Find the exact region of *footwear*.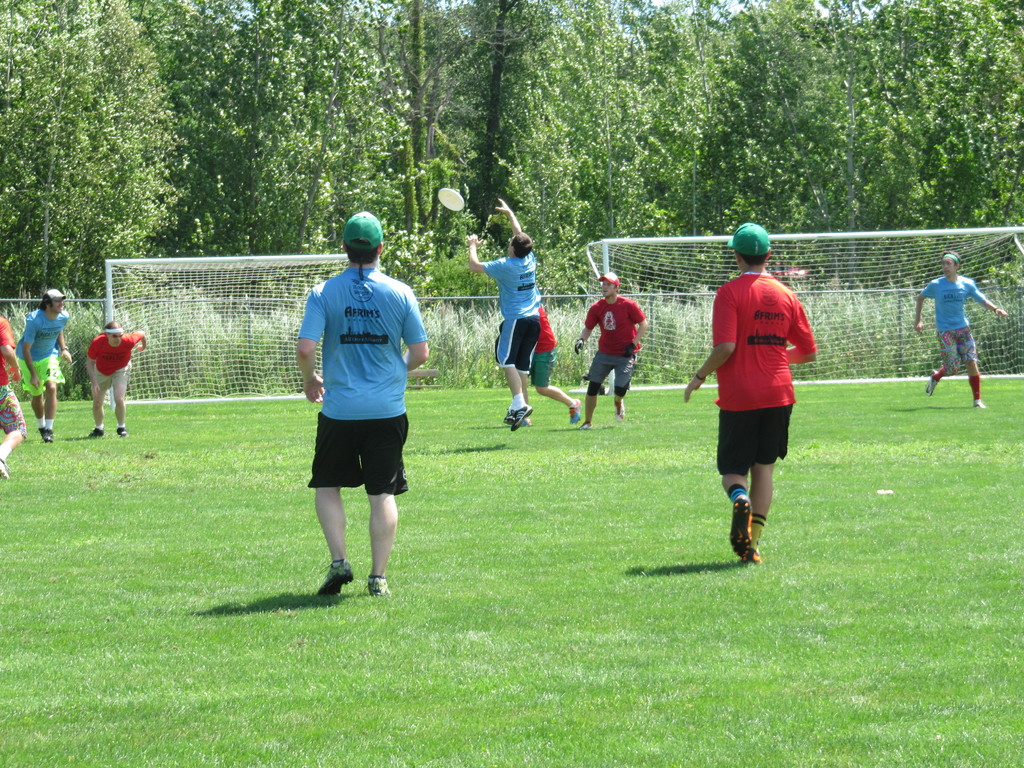
Exact region: BBox(733, 502, 764, 557).
